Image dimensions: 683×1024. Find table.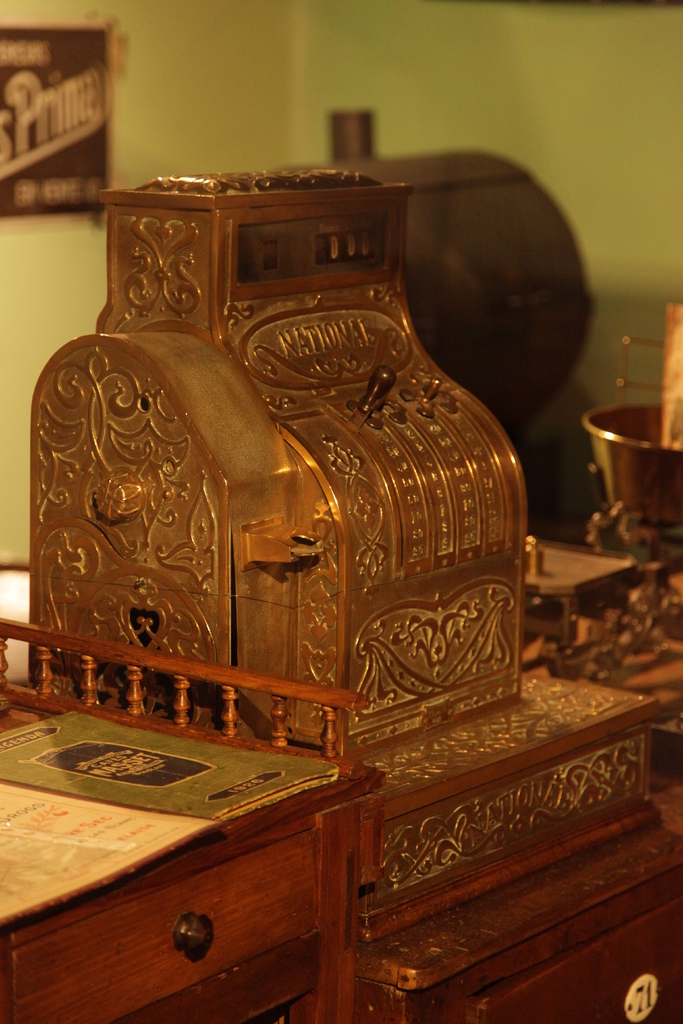
box=[0, 622, 391, 1023].
